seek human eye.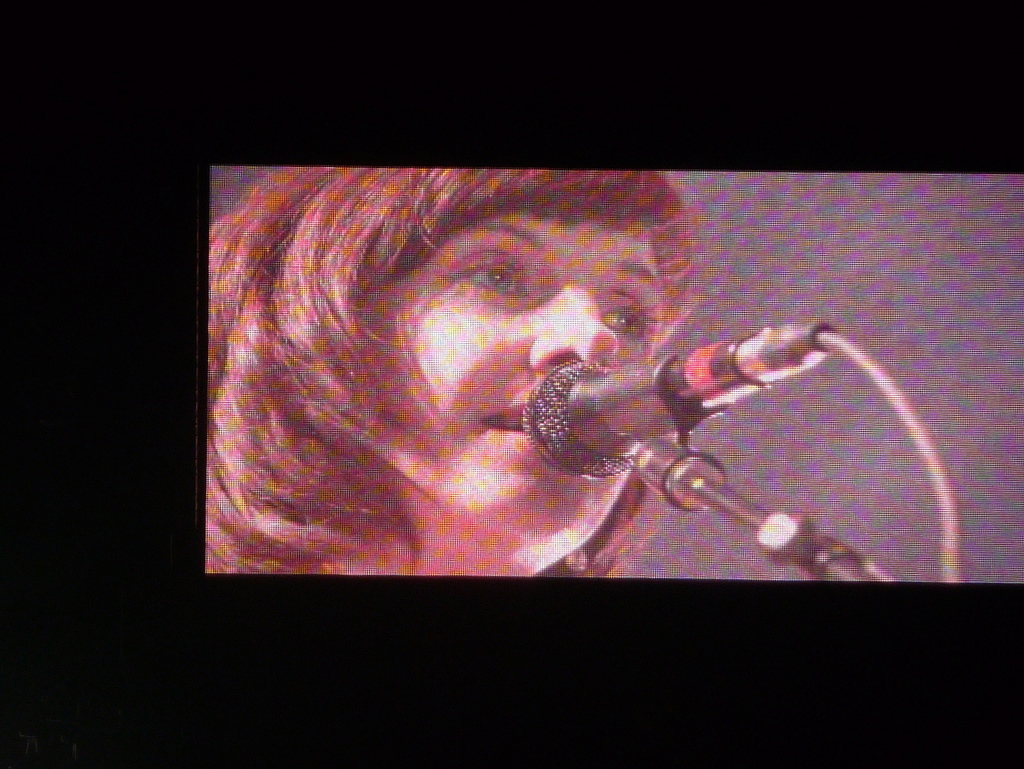
bbox=[451, 255, 528, 297].
